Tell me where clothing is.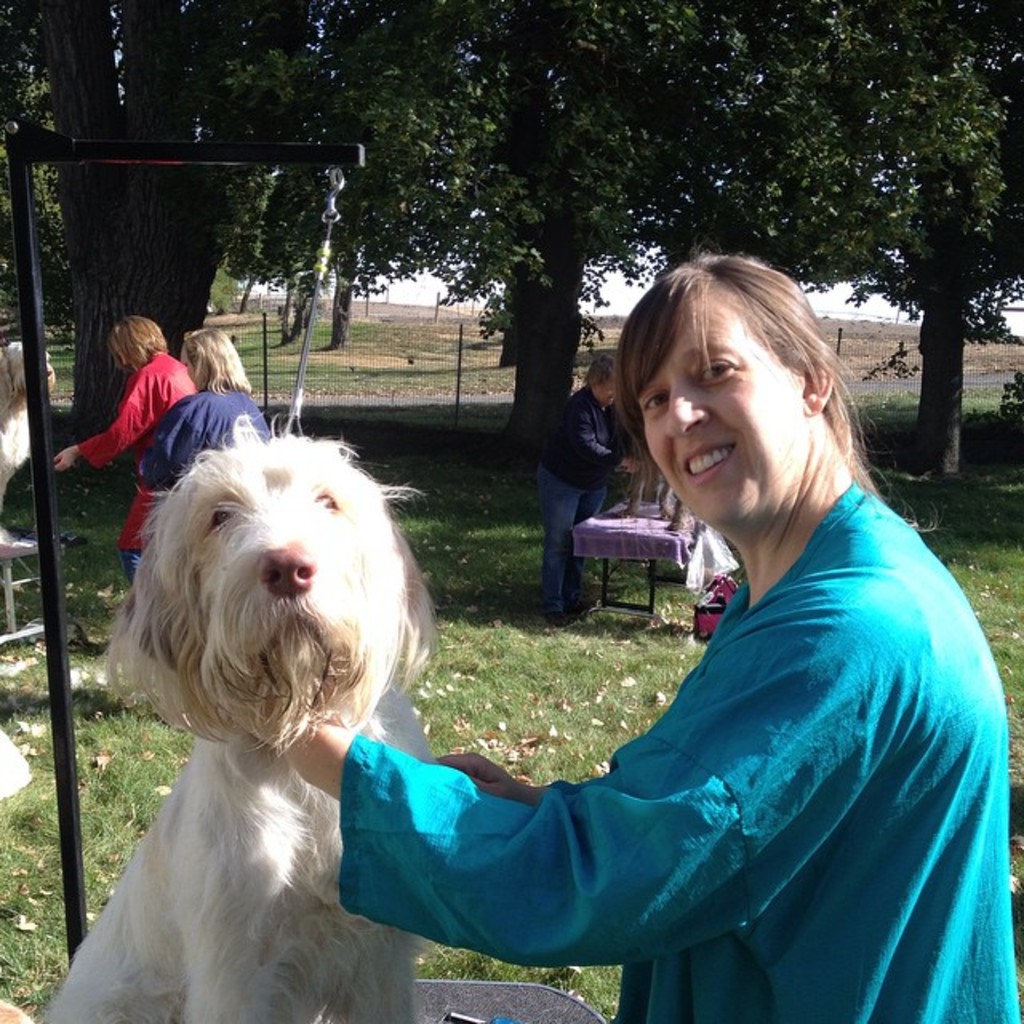
clothing is at select_region(80, 352, 208, 597).
